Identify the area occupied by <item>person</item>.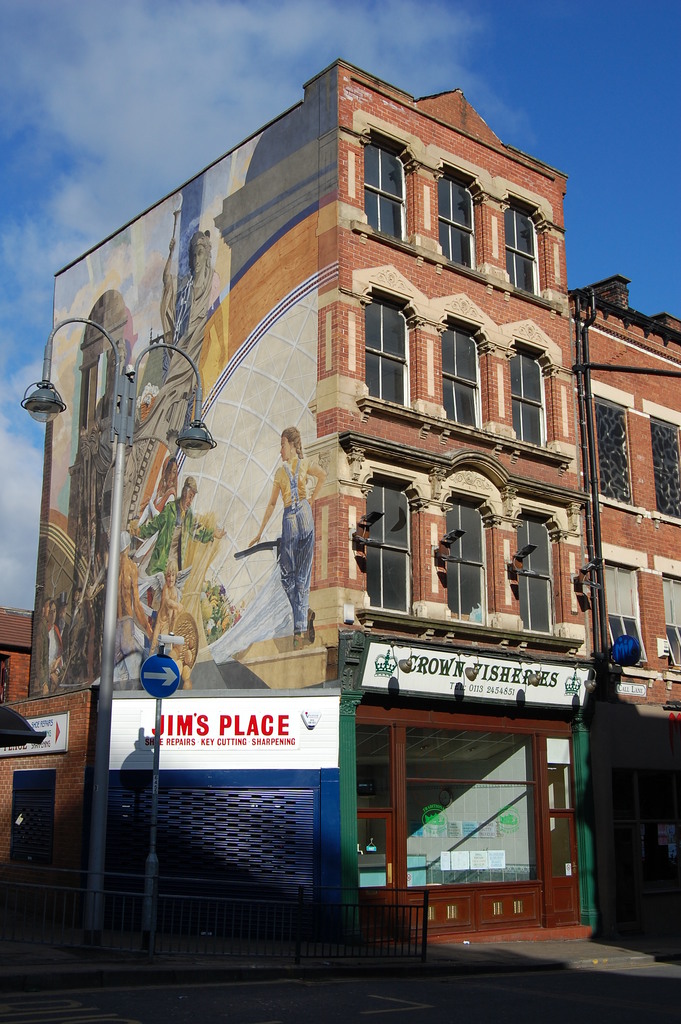
Area: <bbox>204, 569, 236, 643</bbox>.
